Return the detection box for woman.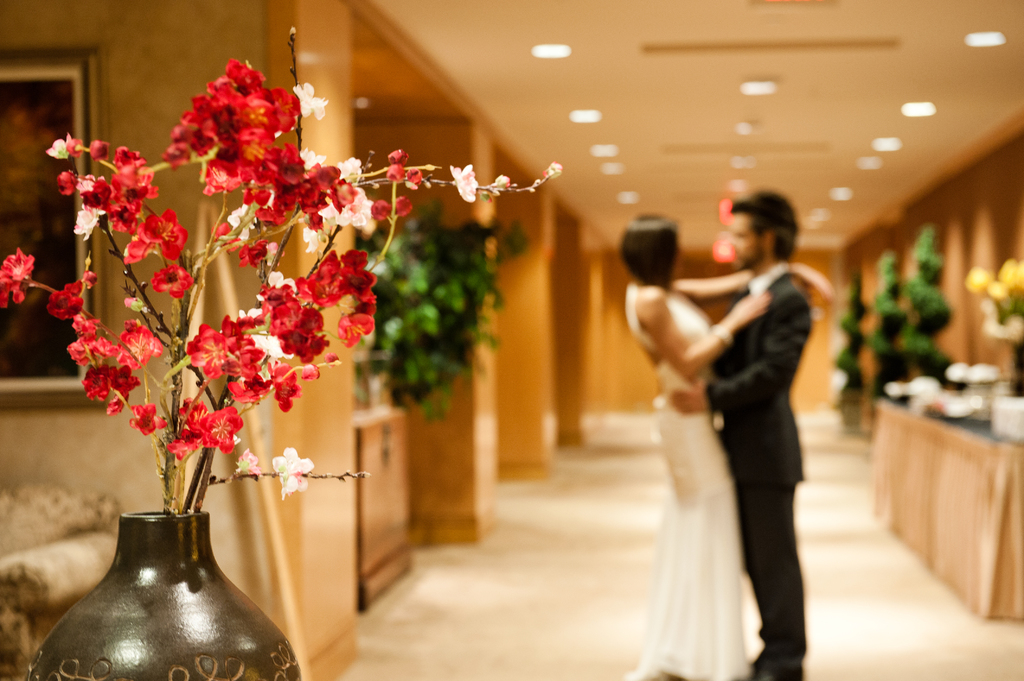
Rect(618, 211, 843, 680).
